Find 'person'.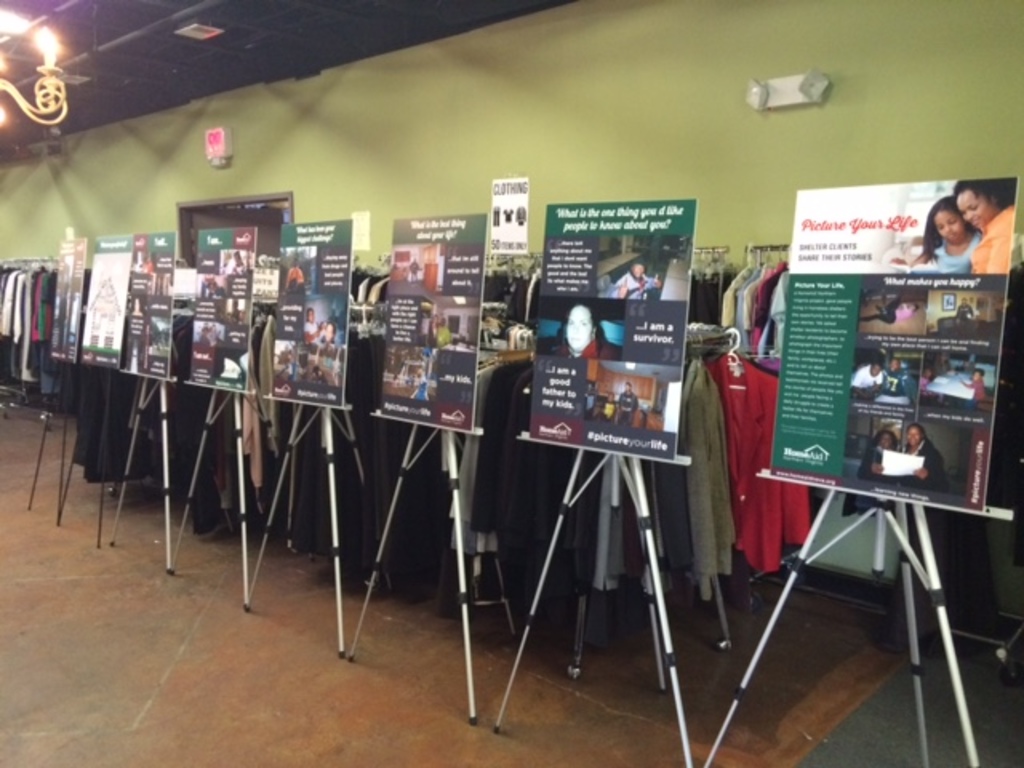
select_region(304, 306, 341, 344).
